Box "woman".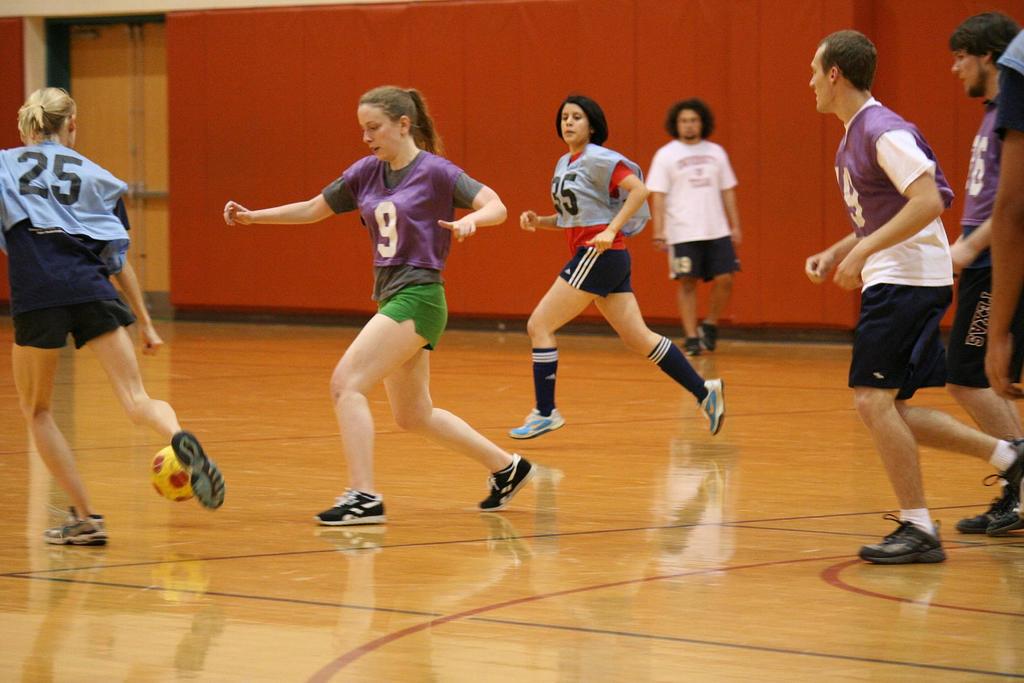
bbox=[530, 122, 708, 446].
